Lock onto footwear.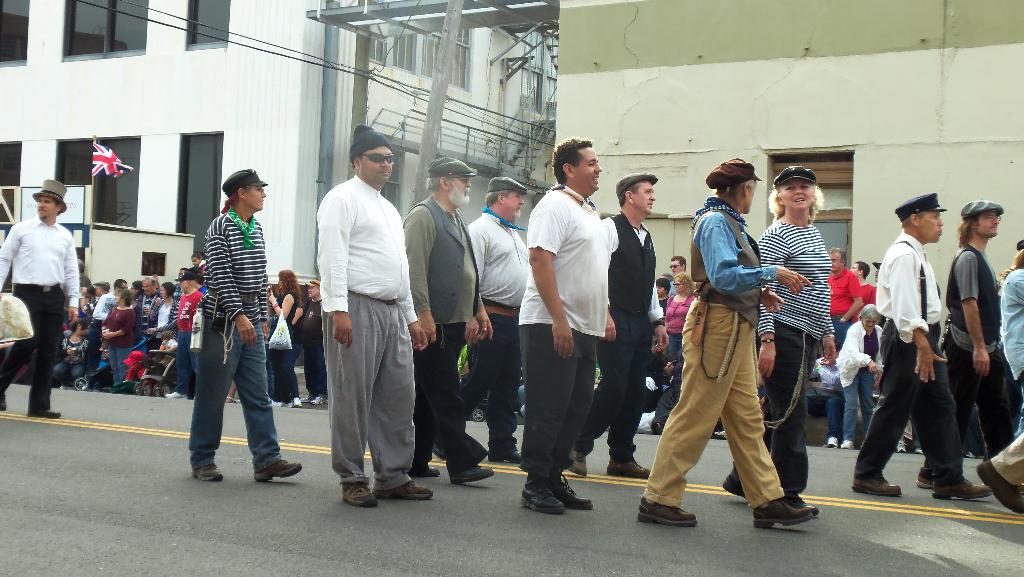
Locked: 605:459:650:476.
